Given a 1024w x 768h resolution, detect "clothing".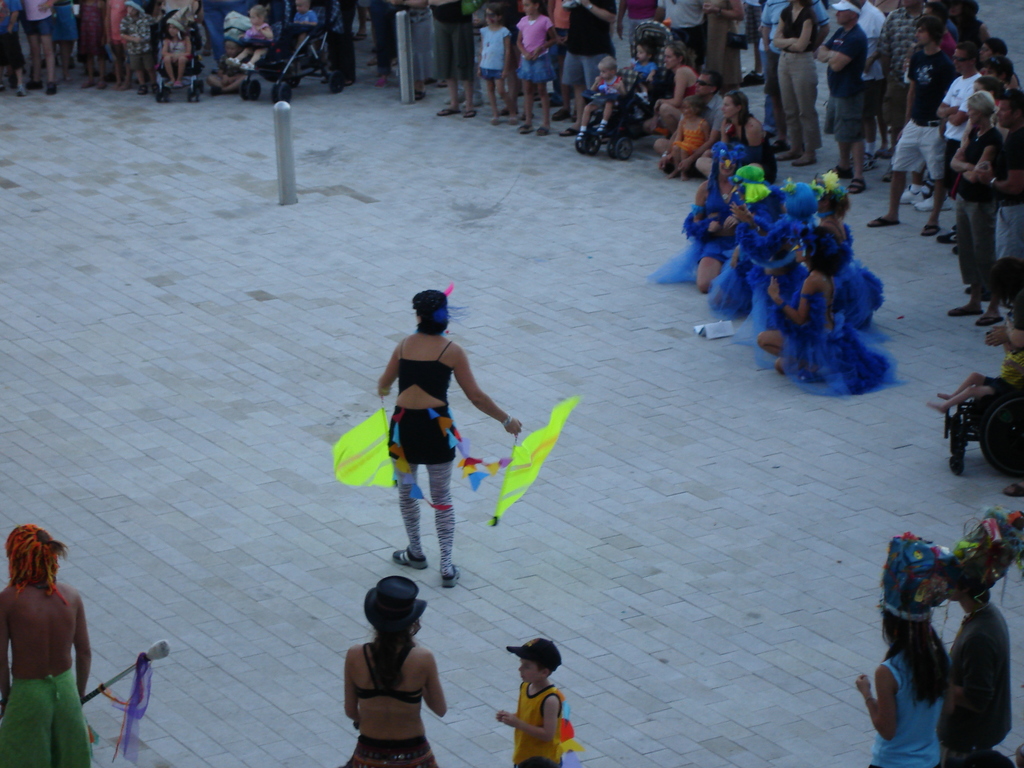
[168, 36, 189, 60].
